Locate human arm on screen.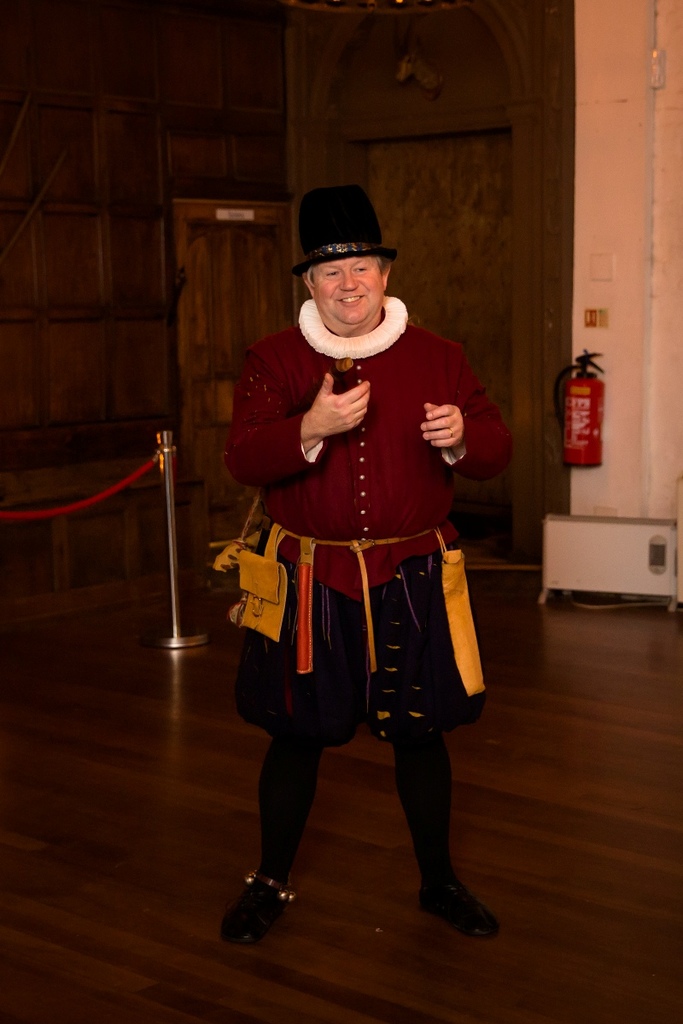
On screen at x1=413 y1=390 x2=489 y2=485.
